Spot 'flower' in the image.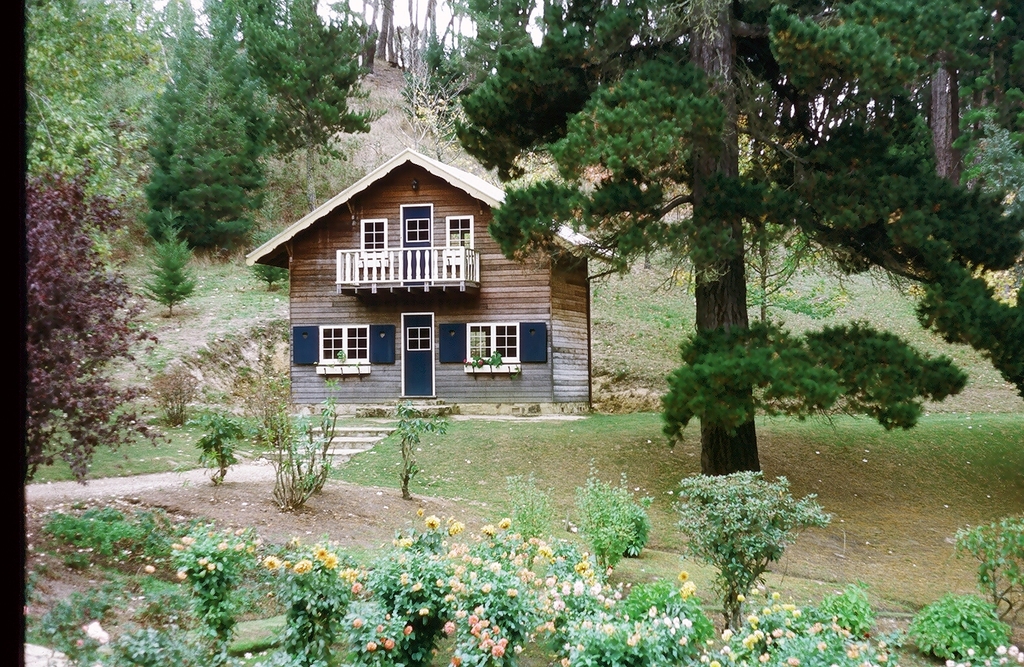
'flower' found at Rect(325, 551, 339, 569).
